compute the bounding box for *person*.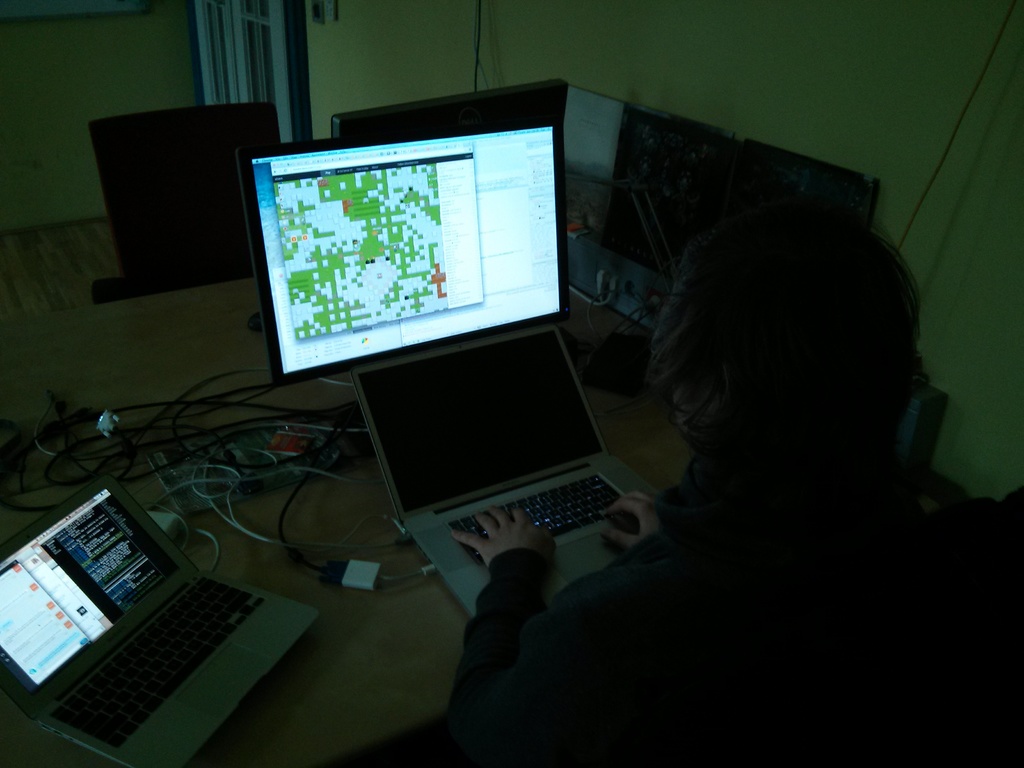
pyautogui.locateOnScreen(424, 209, 1023, 767).
